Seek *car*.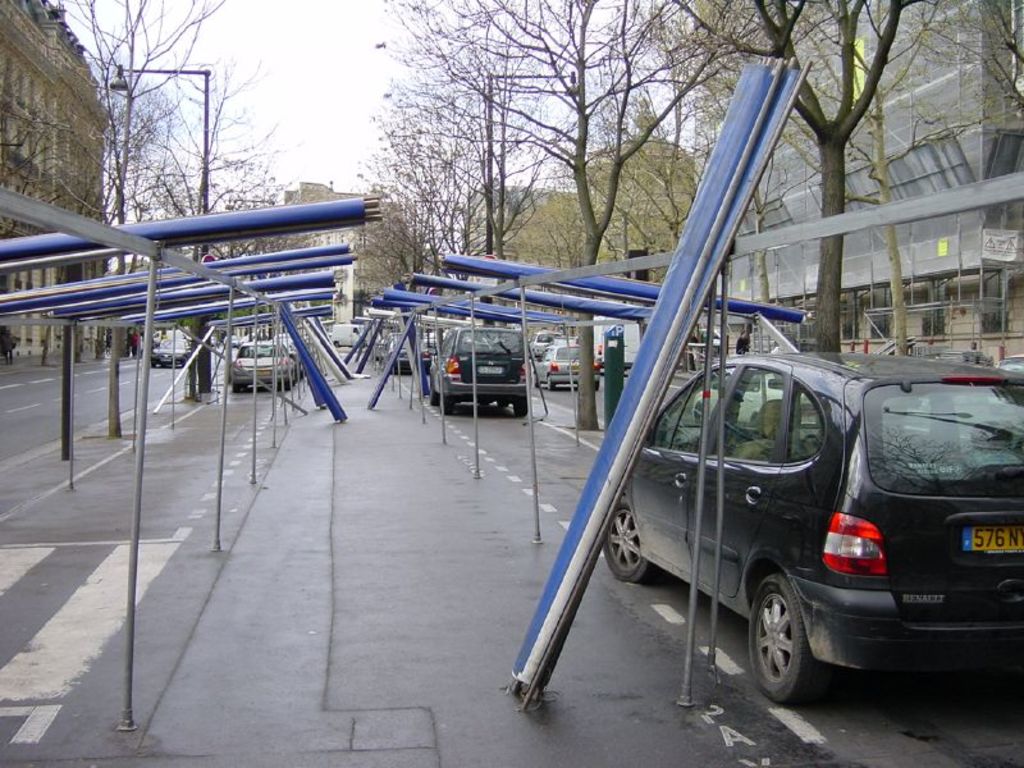
box(433, 325, 529, 416).
